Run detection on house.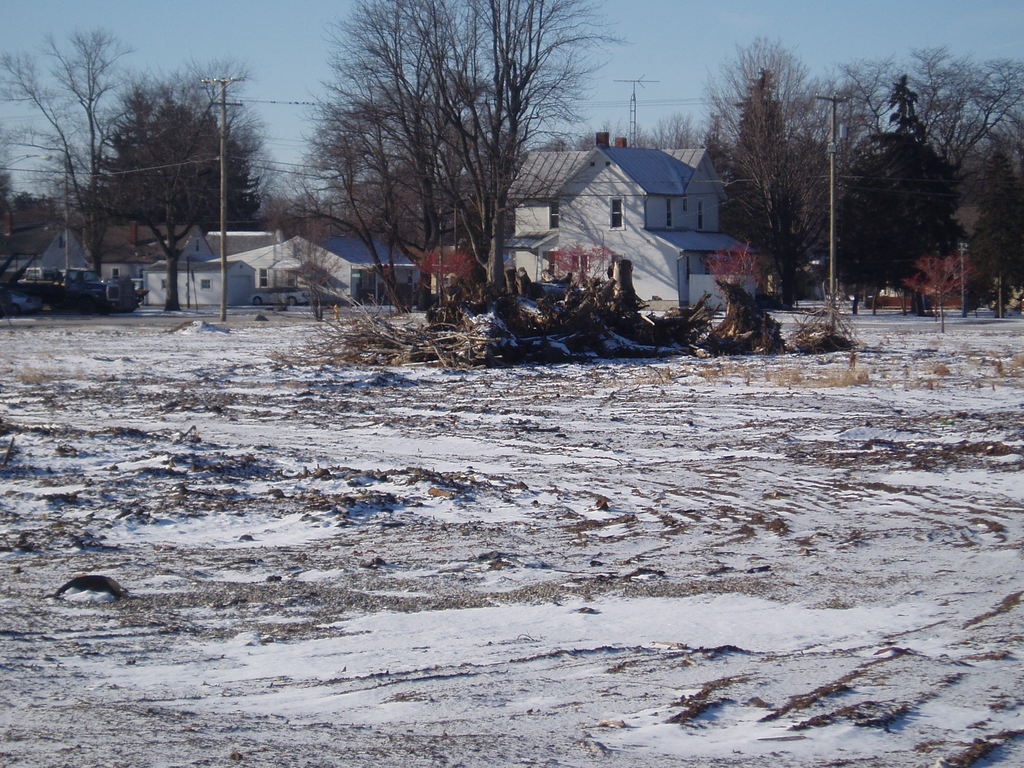
Result: pyautogui.locateOnScreen(227, 225, 422, 298).
